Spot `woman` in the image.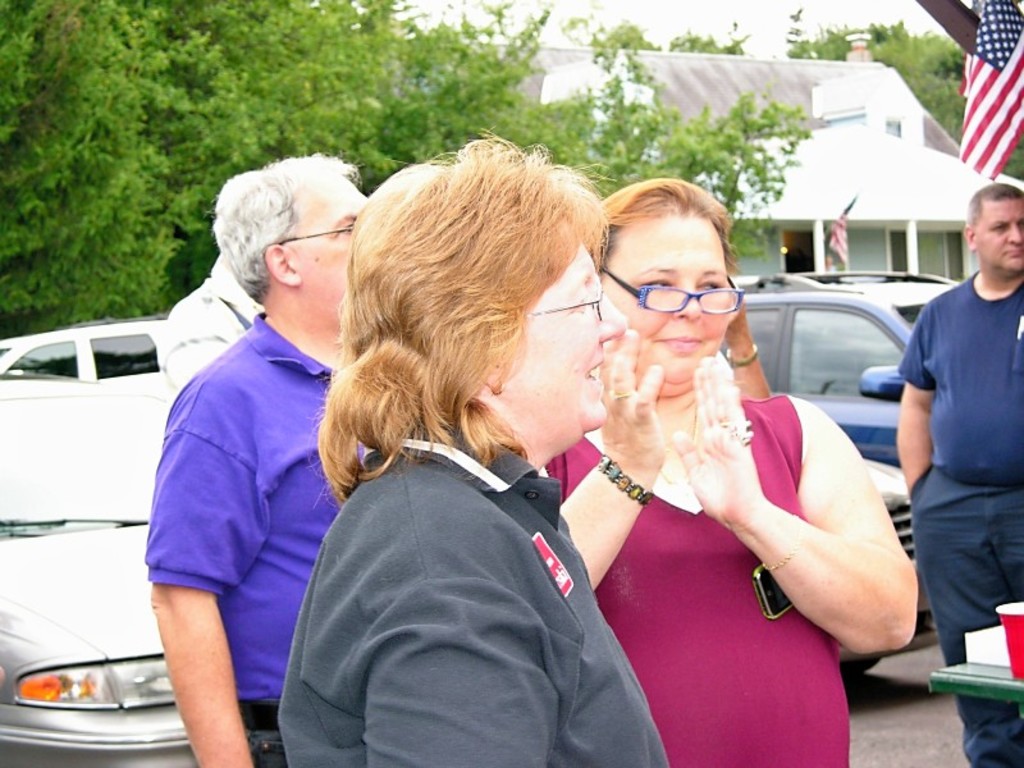
`woman` found at <box>539,175,922,767</box>.
